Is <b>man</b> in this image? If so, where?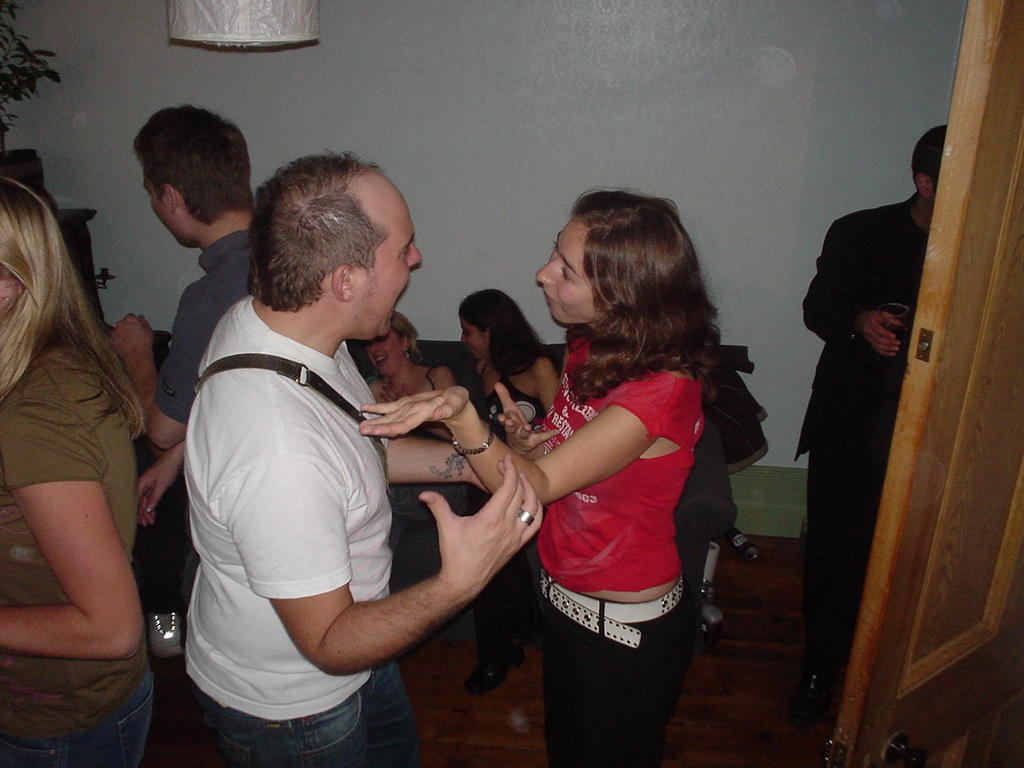
Yes, at <bbox>107, 108, 253, 659</bbox>.
